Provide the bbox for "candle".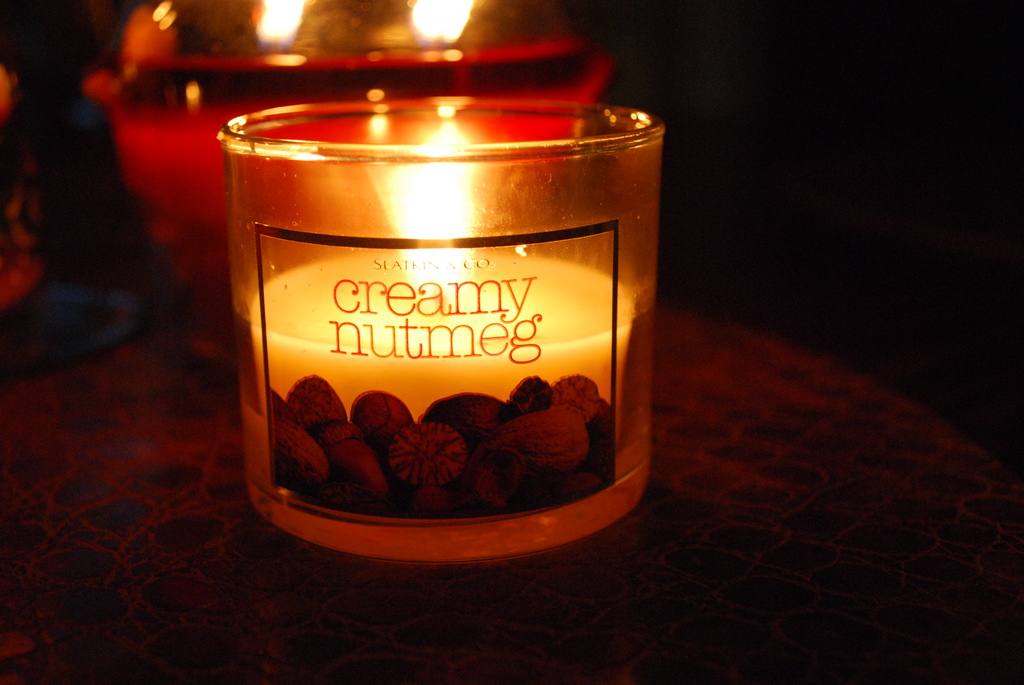
[x1=107, y1=0, x2=605, y2=317].
